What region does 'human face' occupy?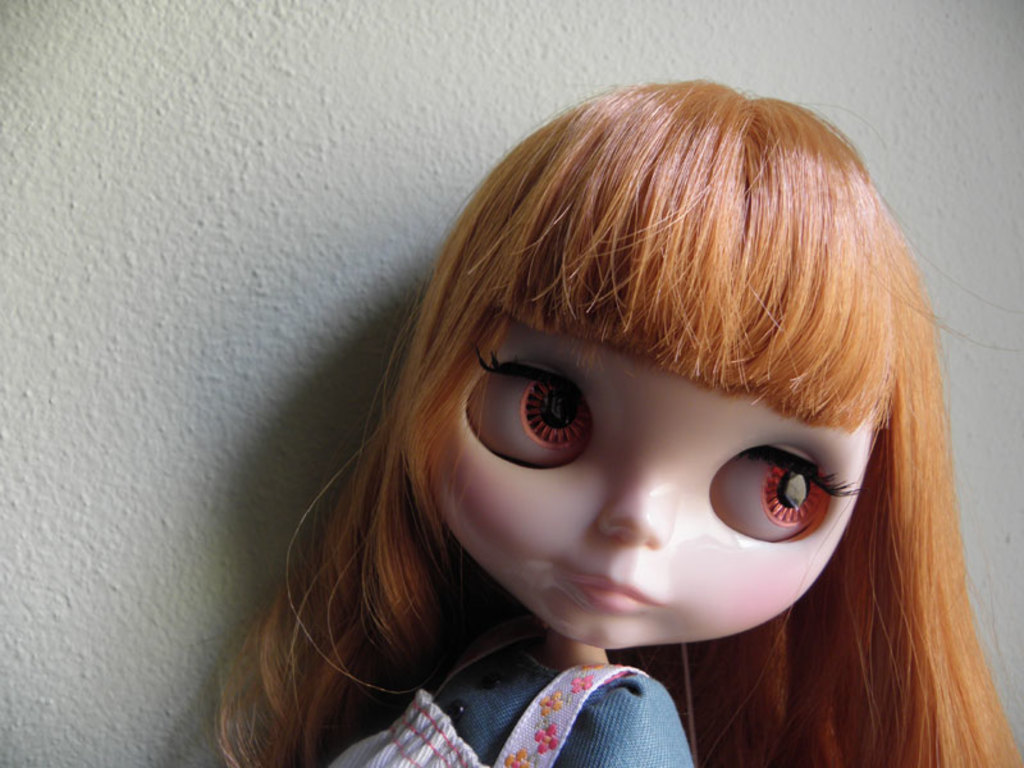
[424, 315, 877, 650].
